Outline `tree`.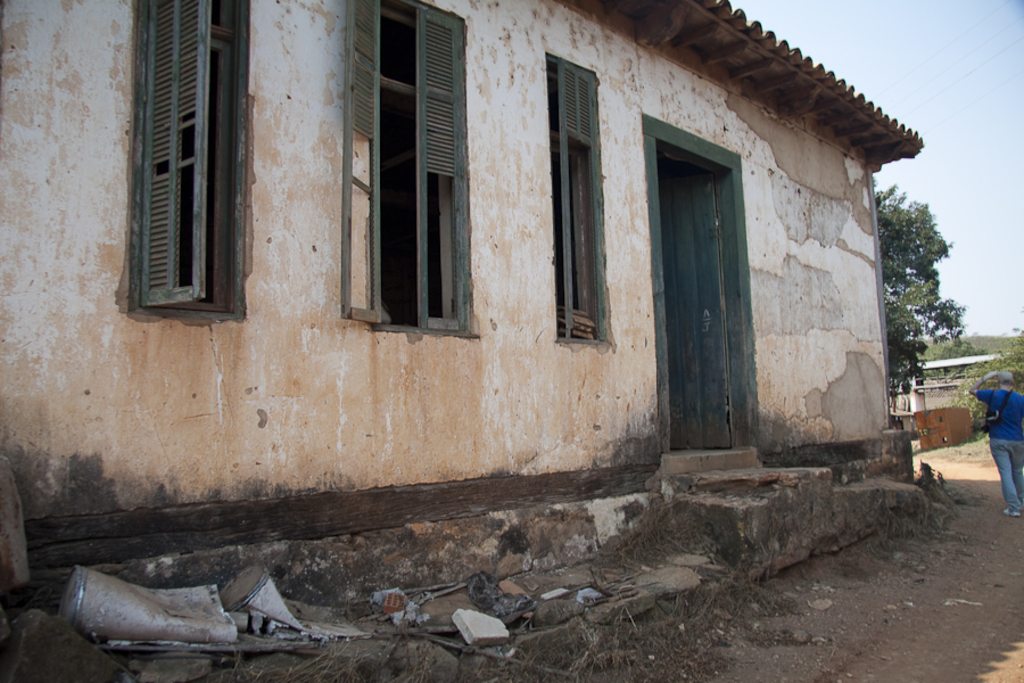
Outline: <box>973,327,1023,387</box>.
